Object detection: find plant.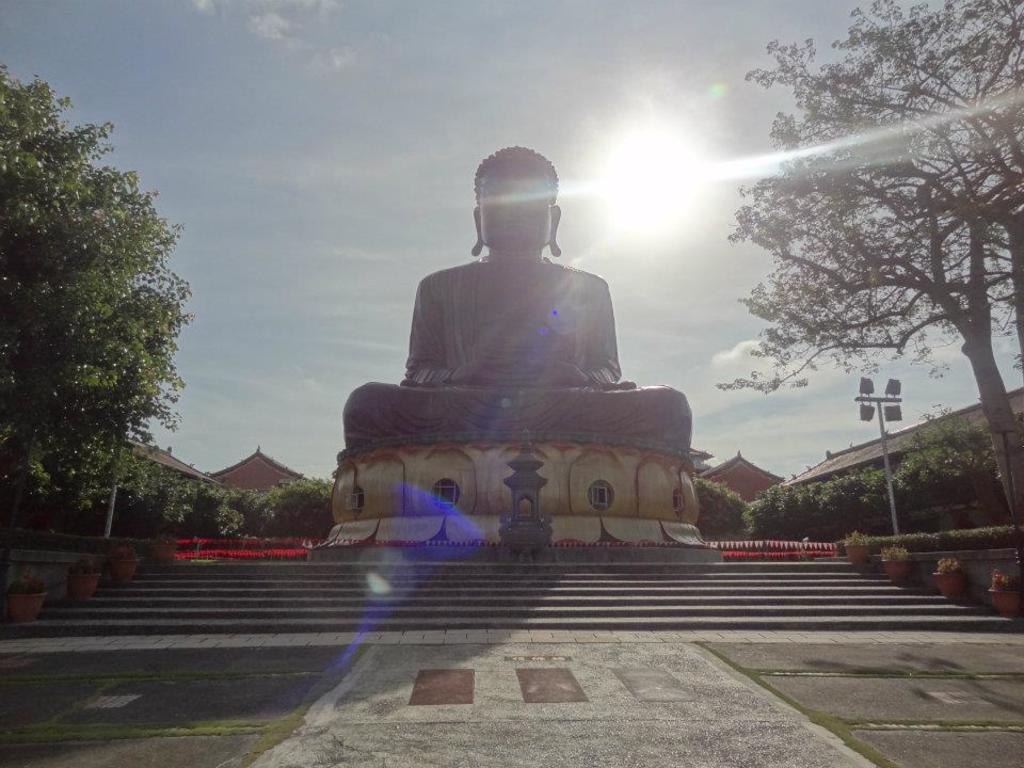
l=879, t=538, r=910, b=556.
